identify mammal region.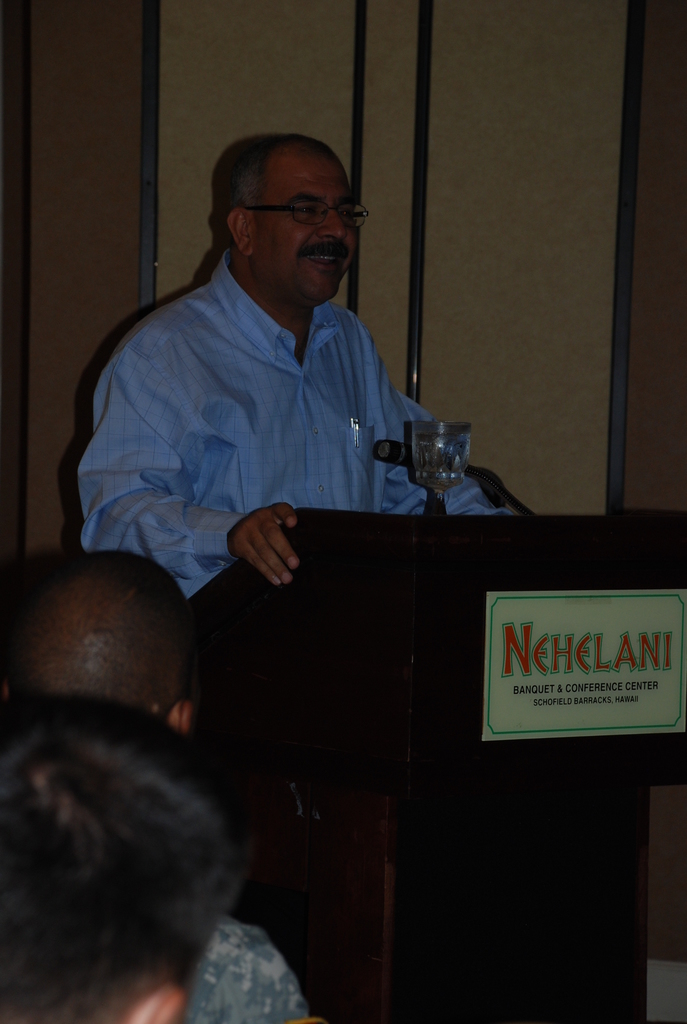
Region: crop(72, 141, 508, 600).
